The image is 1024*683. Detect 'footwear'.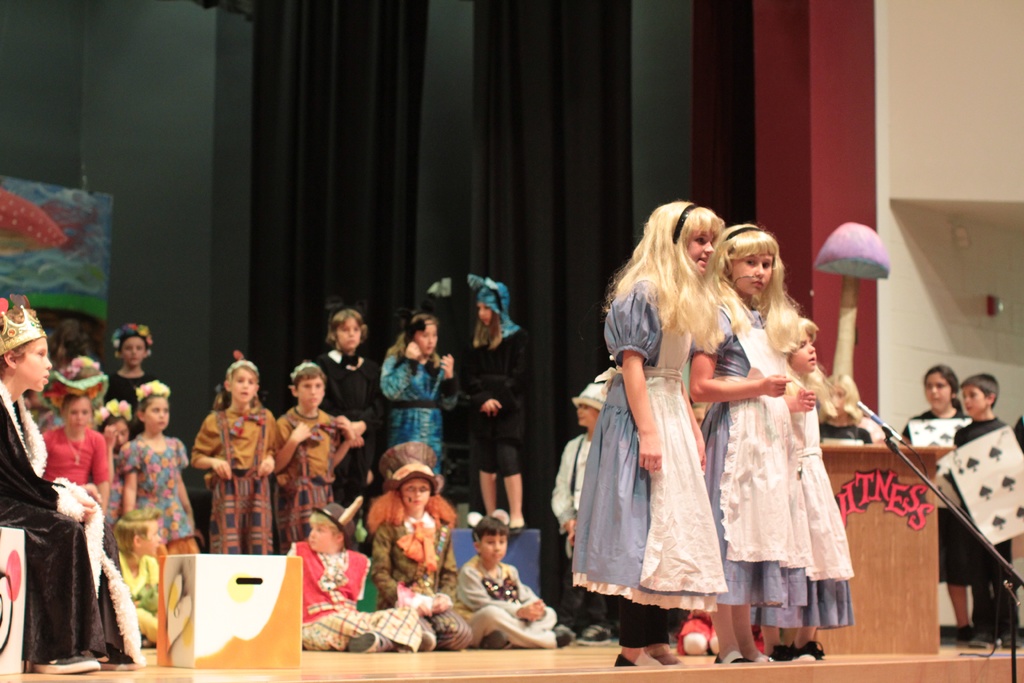
Detection: 506,525,530,539.
